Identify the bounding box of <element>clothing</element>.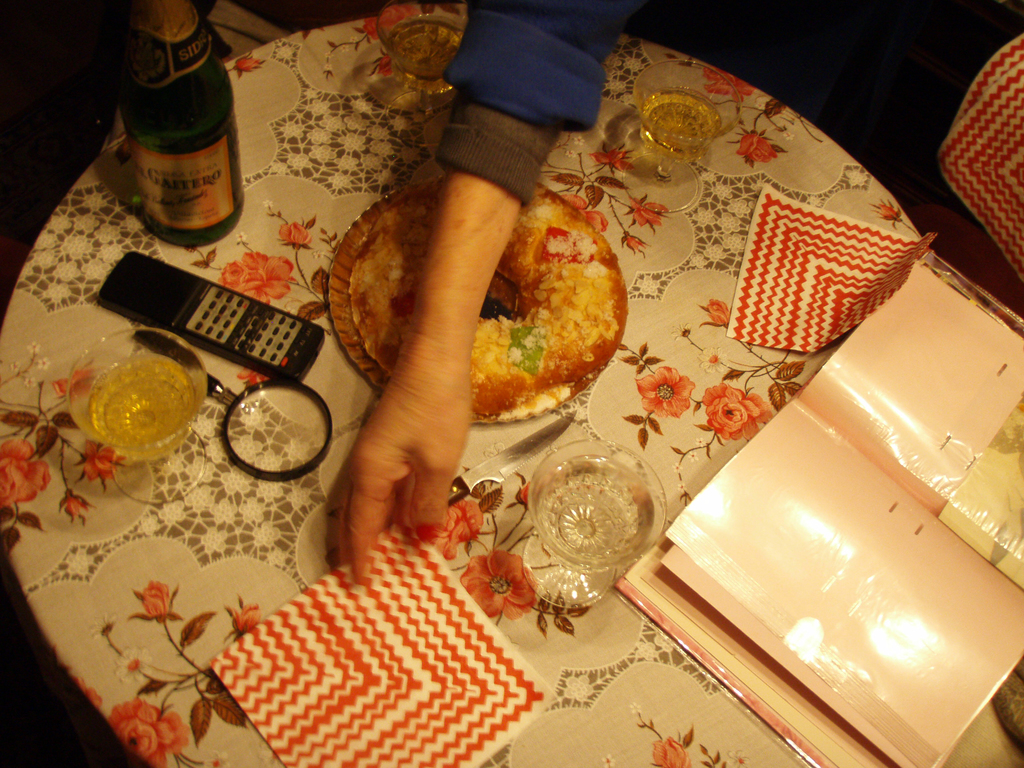
<region>436, 0, 627, 202</region>.
